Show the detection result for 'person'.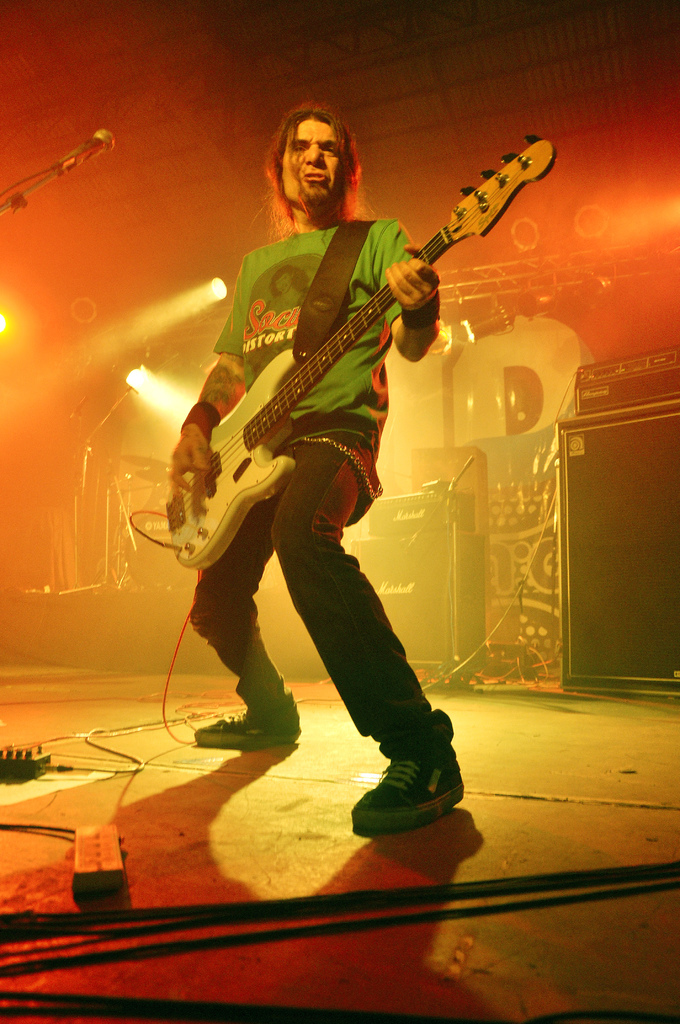
pyautogui.locateOnScreen(166, 104, 471, 834).
